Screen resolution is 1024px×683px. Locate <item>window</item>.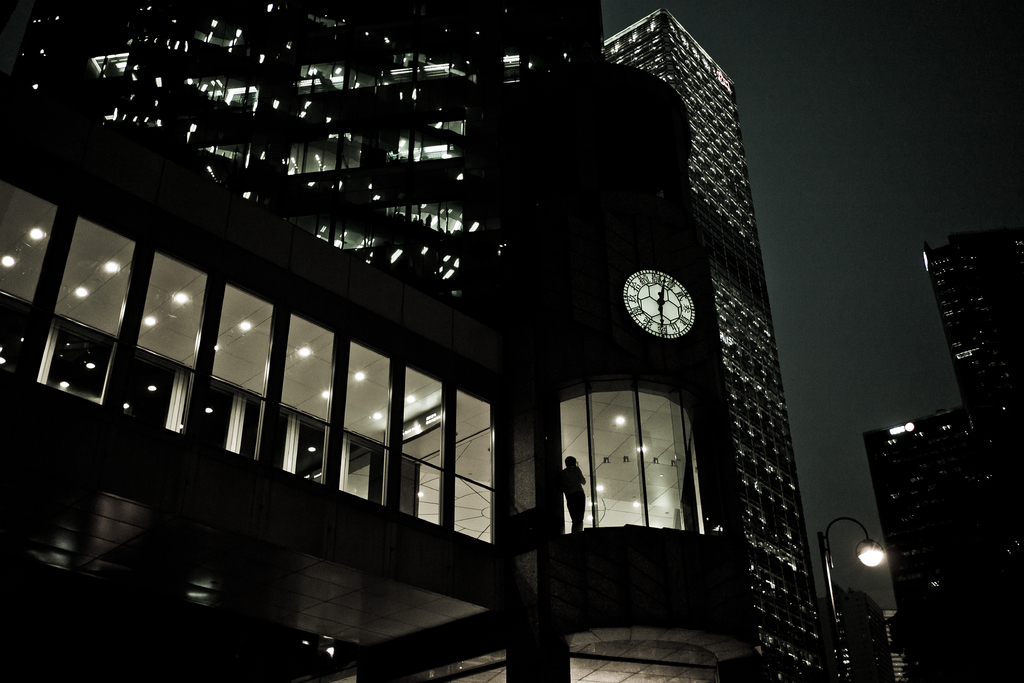
box(552, 388, 713, 545).
